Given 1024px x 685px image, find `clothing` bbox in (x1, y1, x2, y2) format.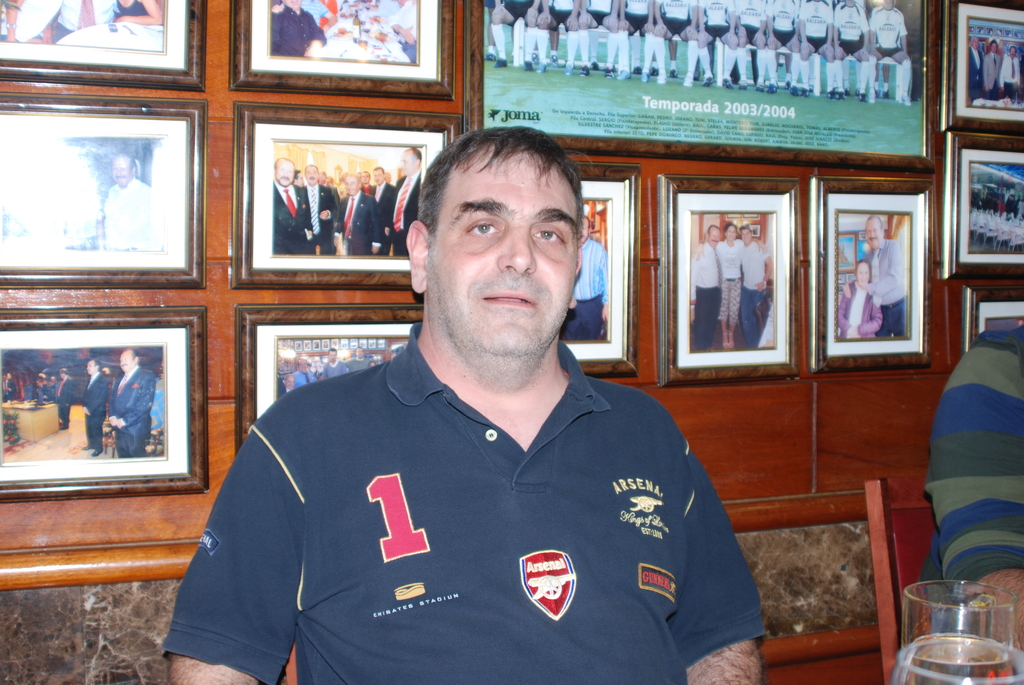
(965, 46, 982, 96).
